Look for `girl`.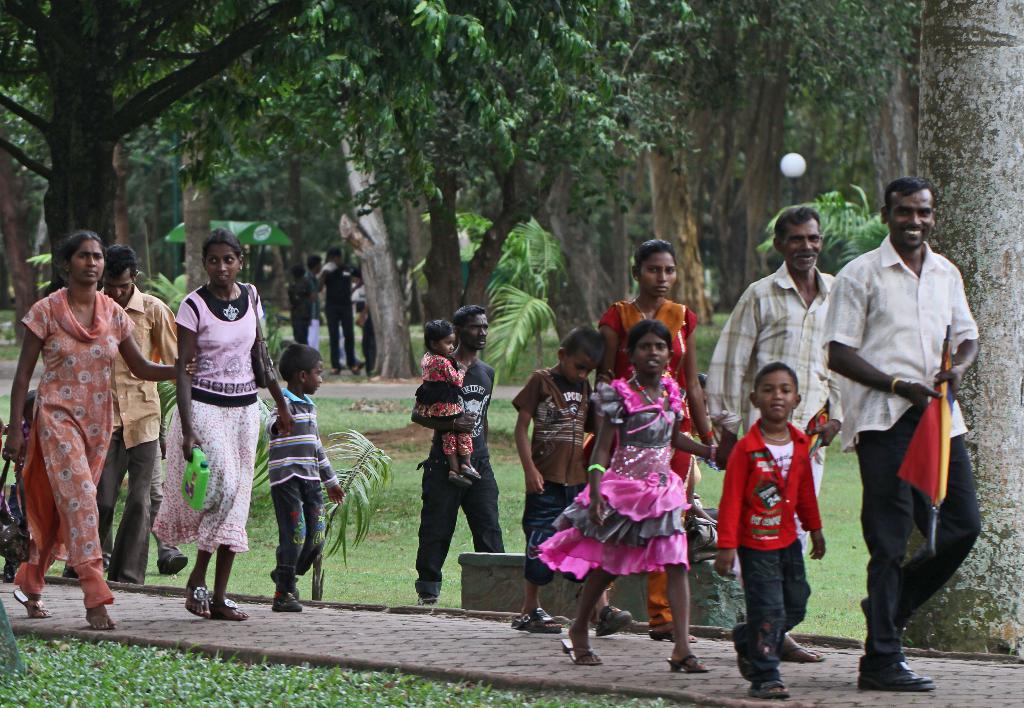
Found: (x1=531, y1=321, x2=712, y2=673).
